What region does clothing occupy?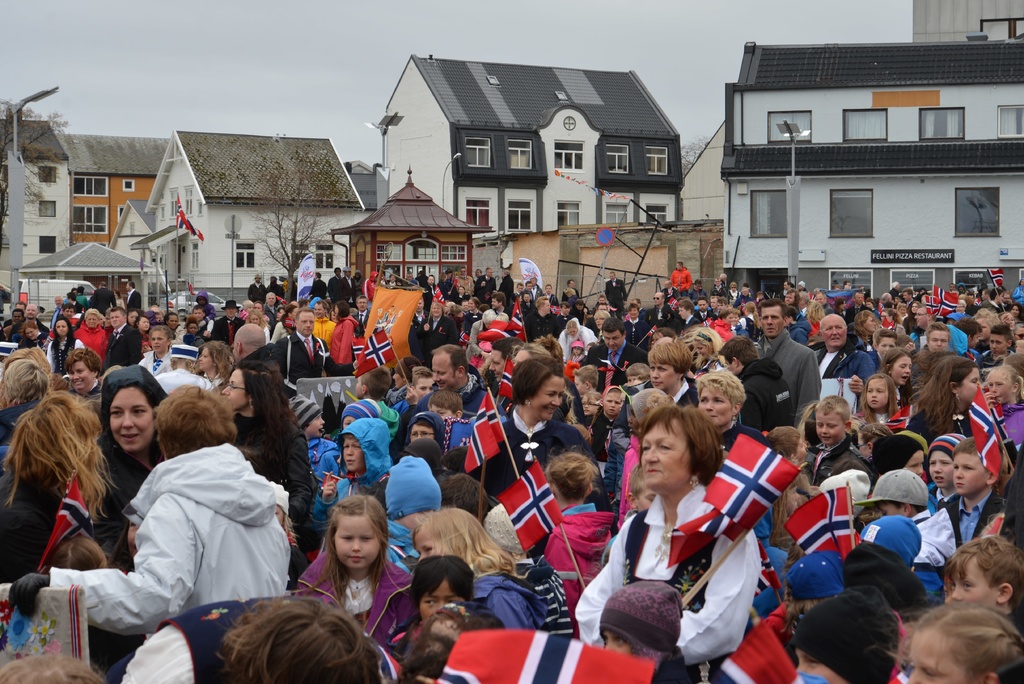
box=[291, 546, 416, 646].
